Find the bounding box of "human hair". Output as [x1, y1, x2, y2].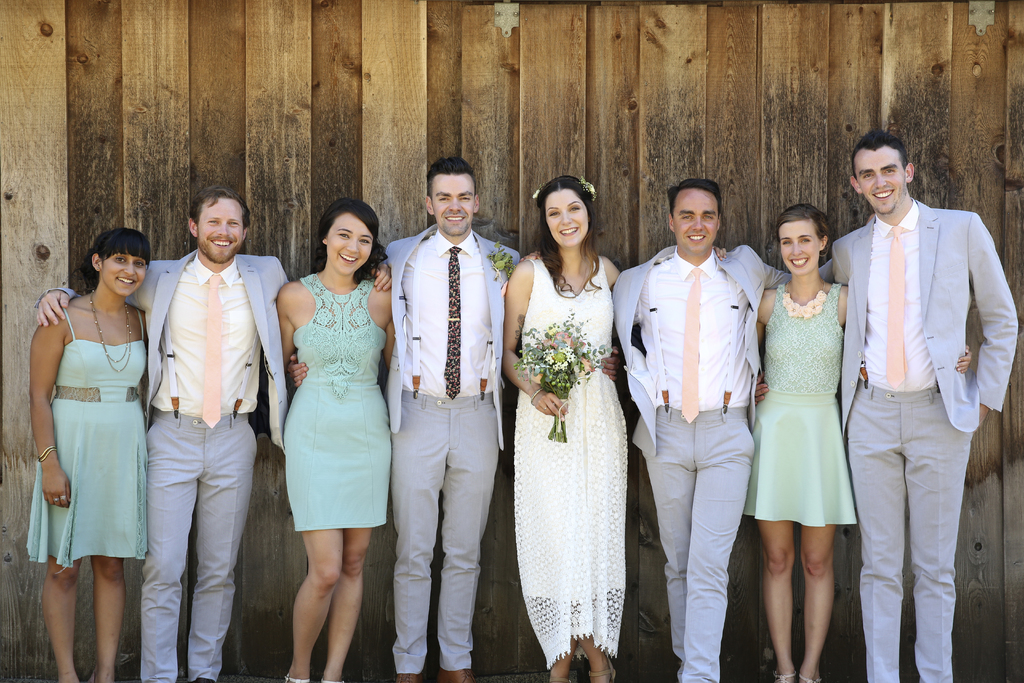
[522, 173, 600, 299].
